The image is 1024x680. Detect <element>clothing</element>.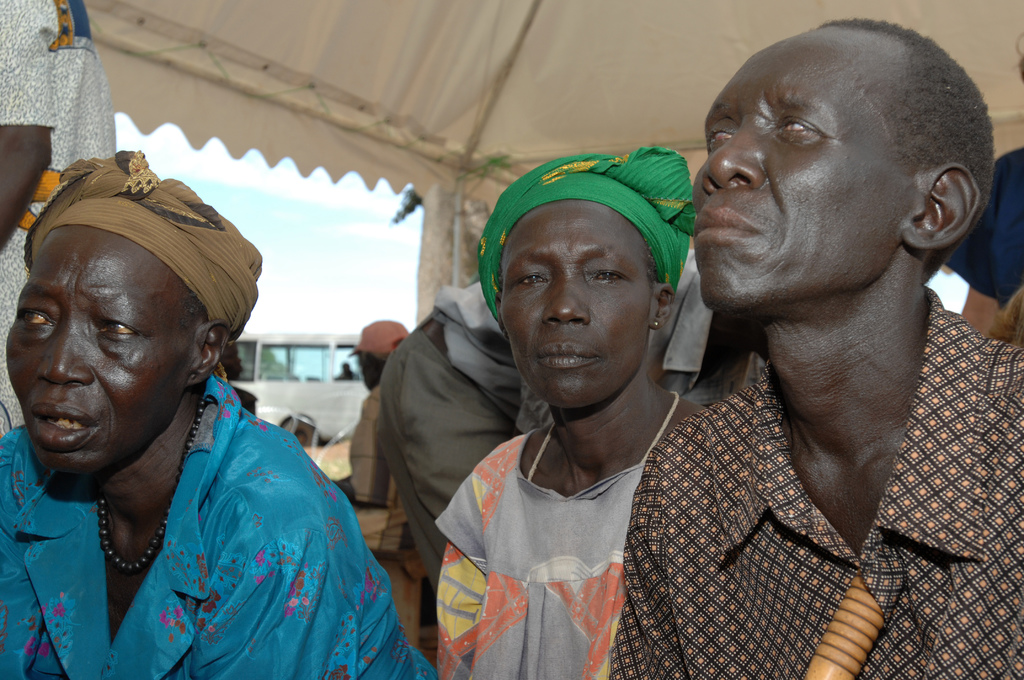
Detection: {"left": 433, "top": 389, "right": 675, "bottom": 679}.
